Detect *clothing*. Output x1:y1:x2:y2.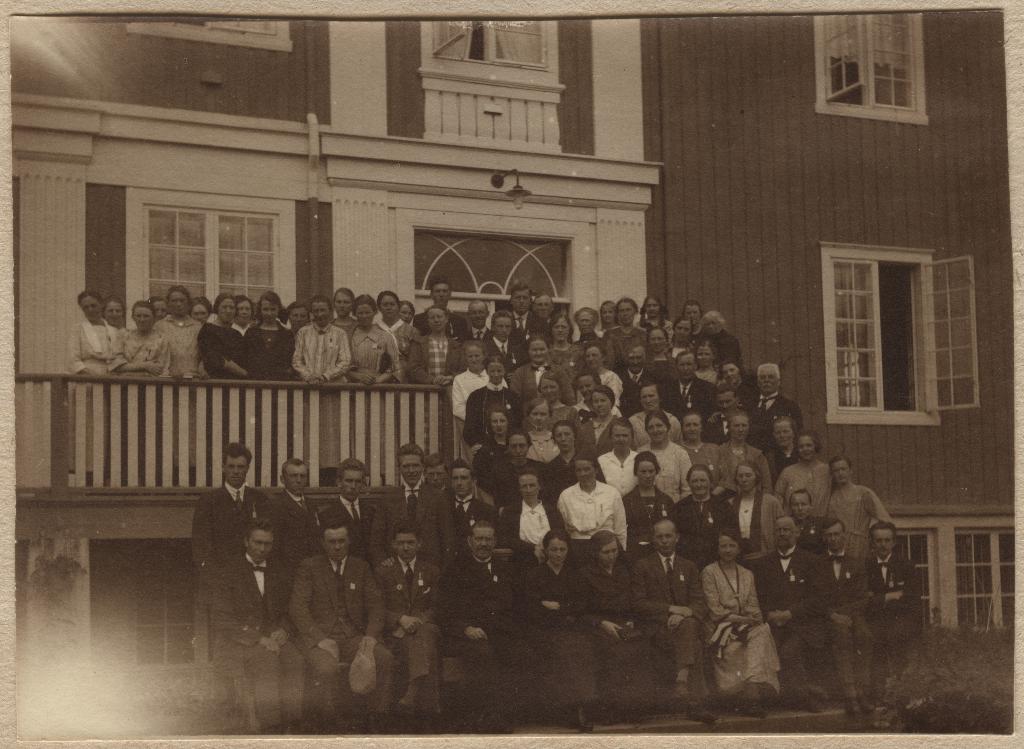
289:553:397:714.
